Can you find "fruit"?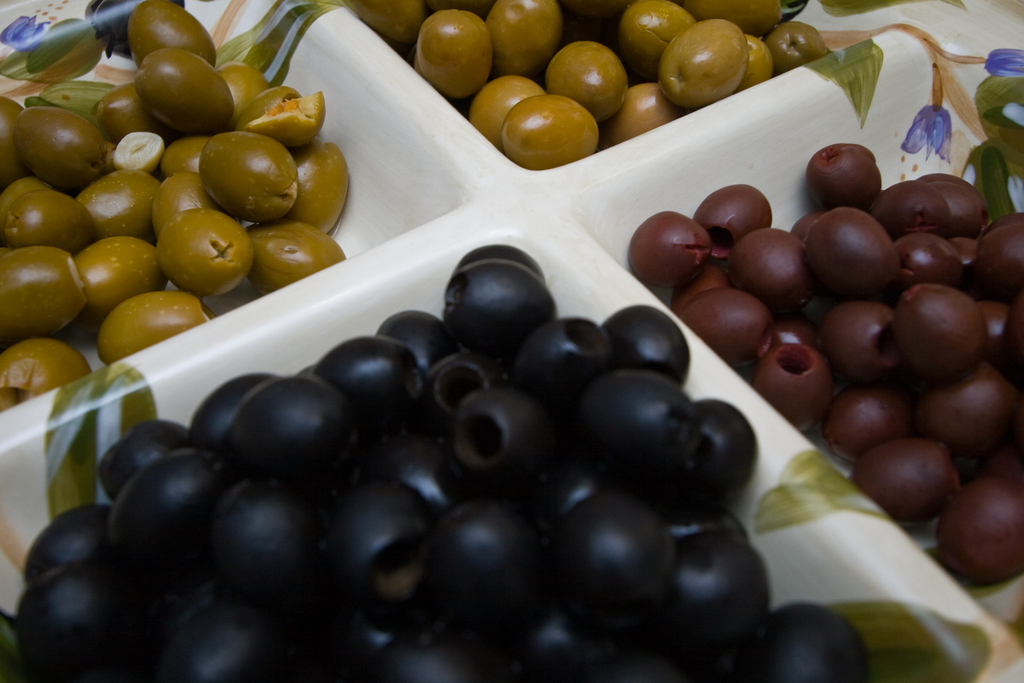
Yes, bounding box: select_region(443, 256, 555, 351).
